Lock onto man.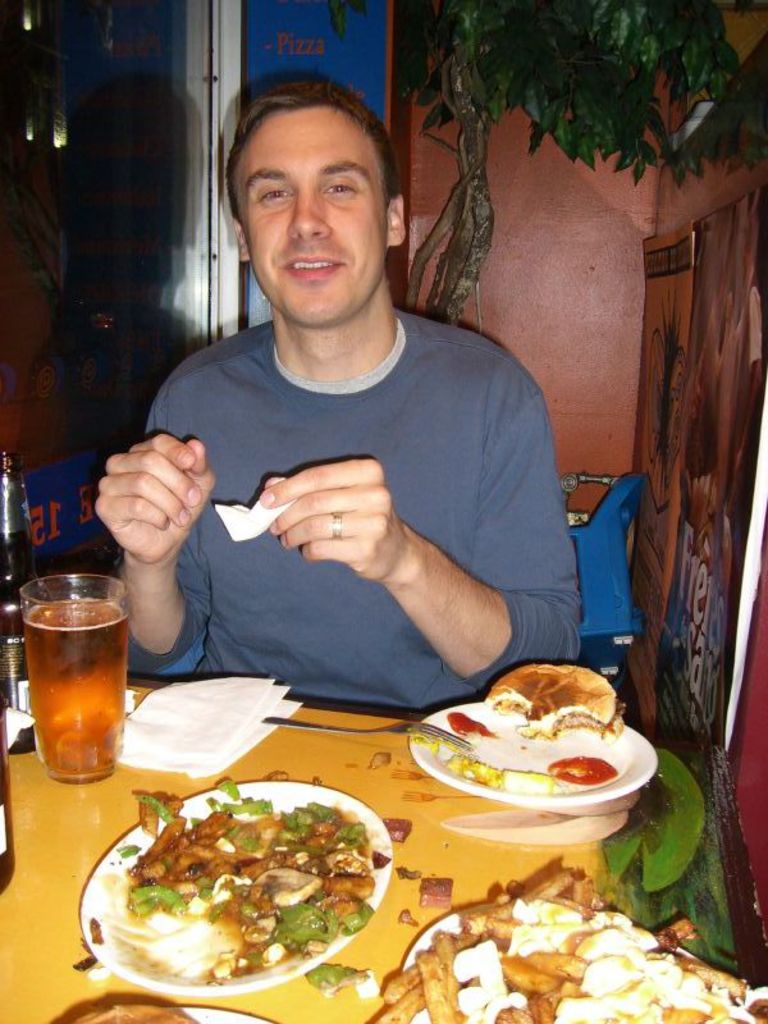
Locked: rect(104, 76, 582, 728).
